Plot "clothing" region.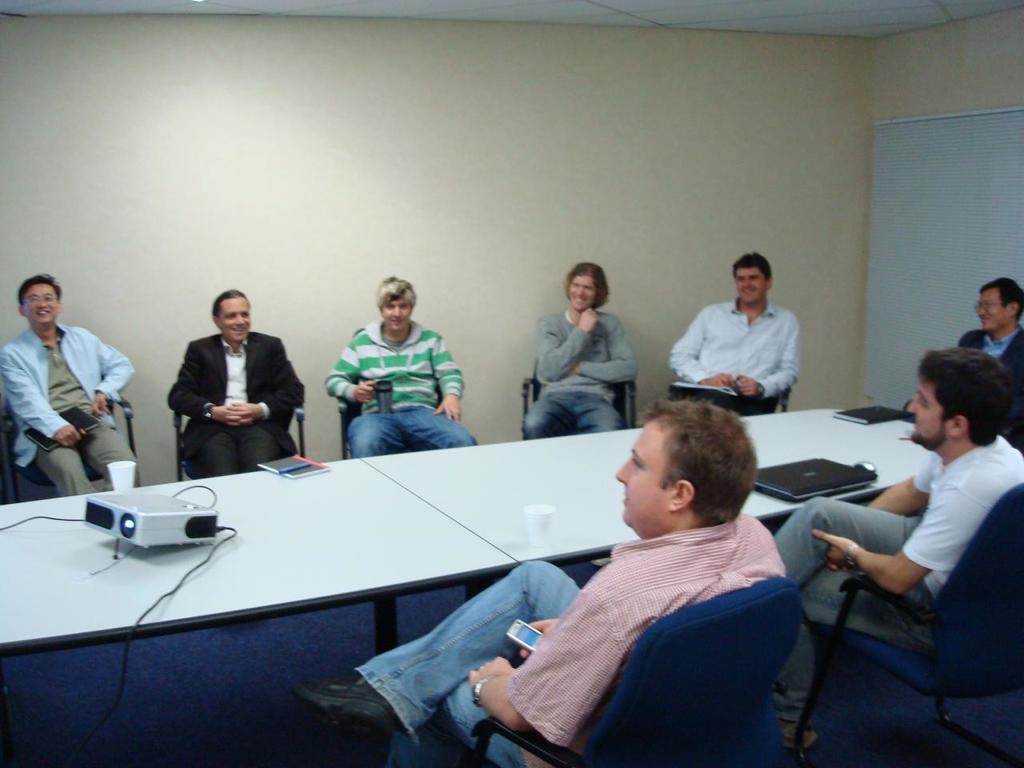
Plotted at crop(529, 308, 642, 430).
